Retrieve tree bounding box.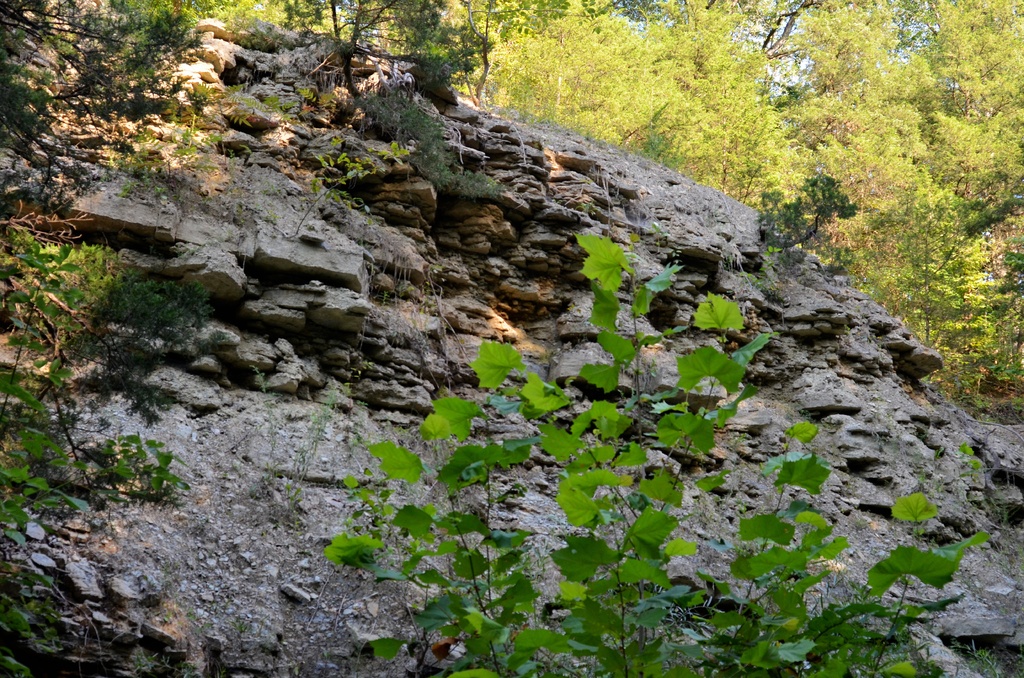
Bounding box: {"x1": 0, "y1": 0, "x2": 194, "y2": 192}.
